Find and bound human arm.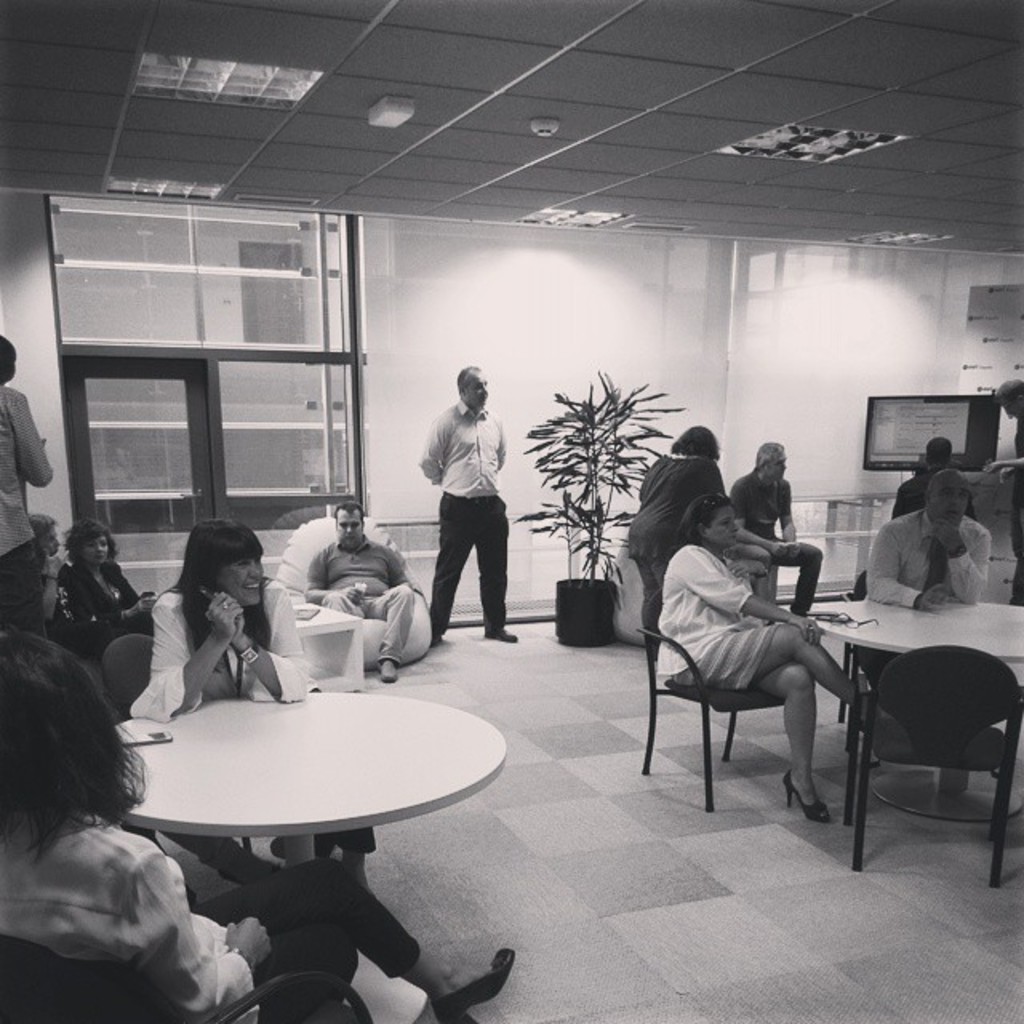
Bound: pyautogui.locateOnScreen(40, 542, 69, 616).
